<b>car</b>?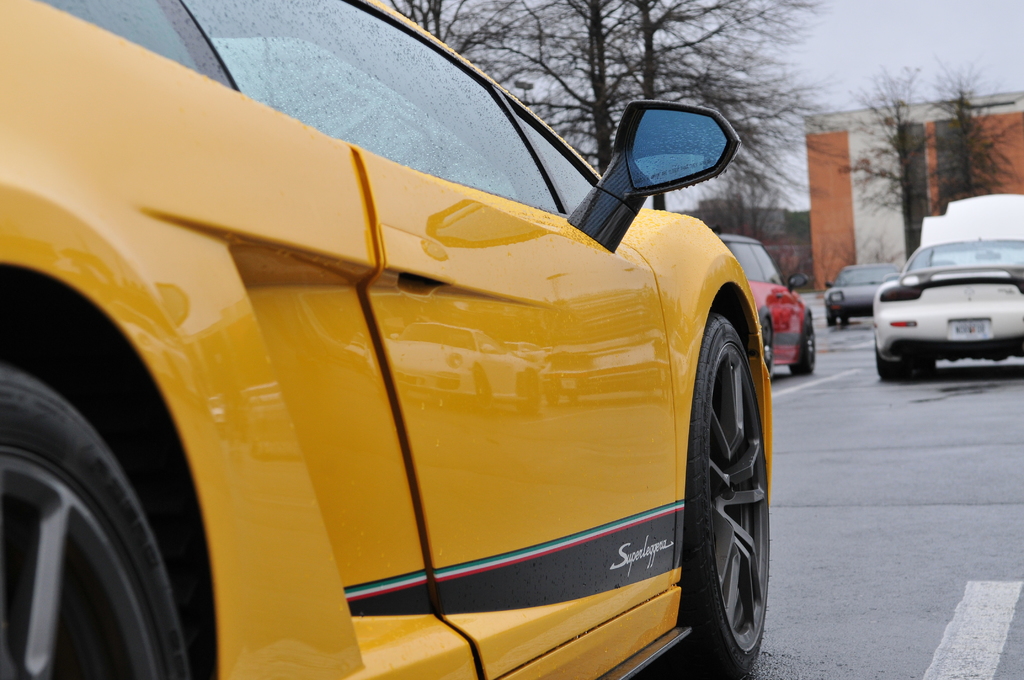
714/230/810/366
